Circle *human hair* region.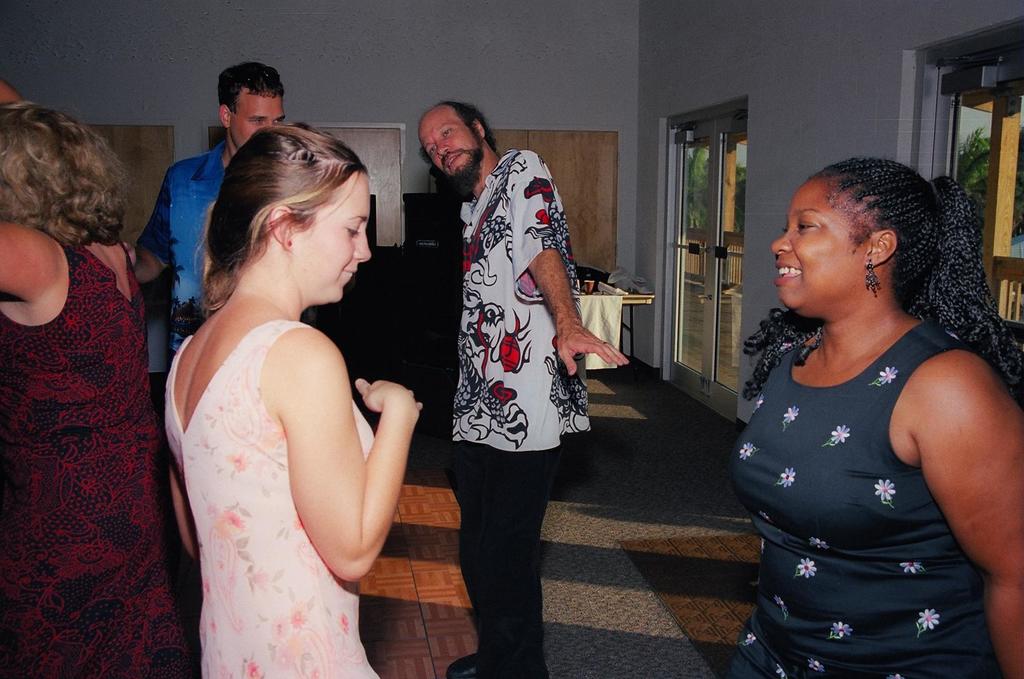
Region: <region>0, 98, 139, 255</region>.
